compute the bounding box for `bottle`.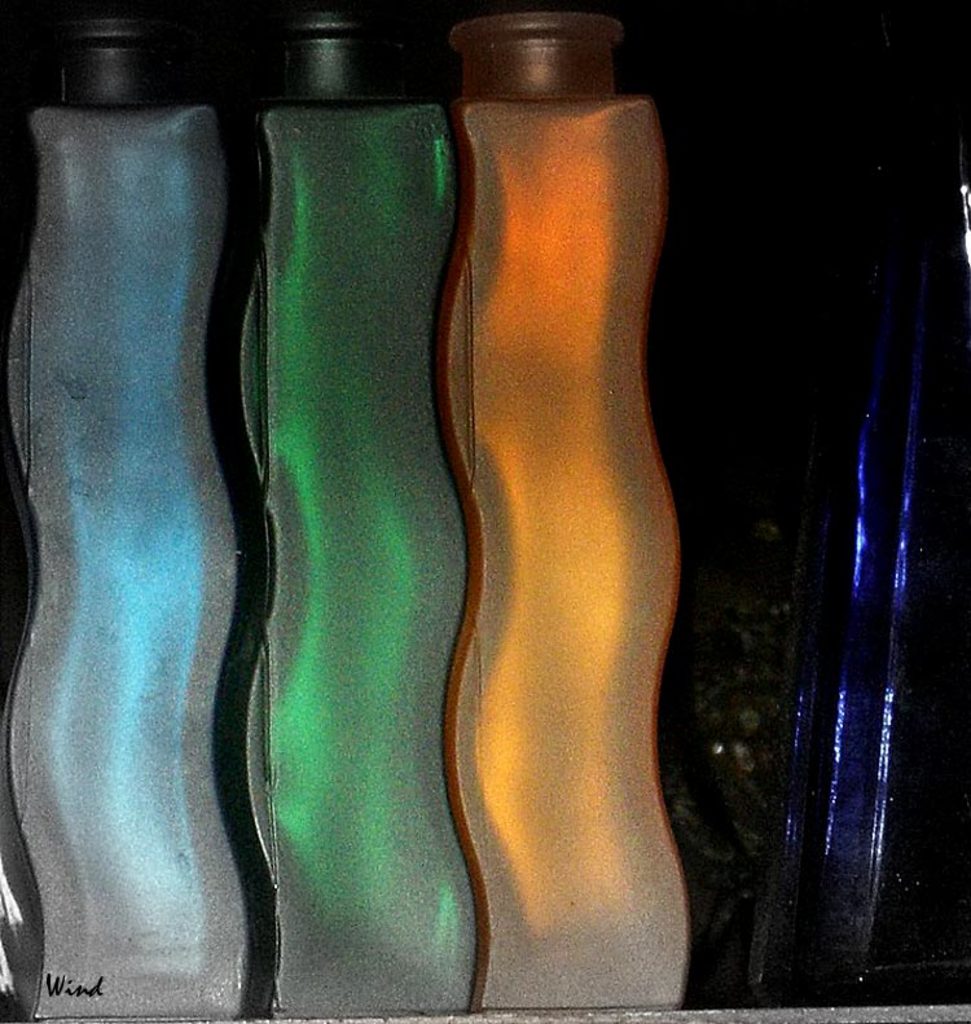
{"x1": 0, "y1": 16, "x2": 245, "y2": 1023}.
